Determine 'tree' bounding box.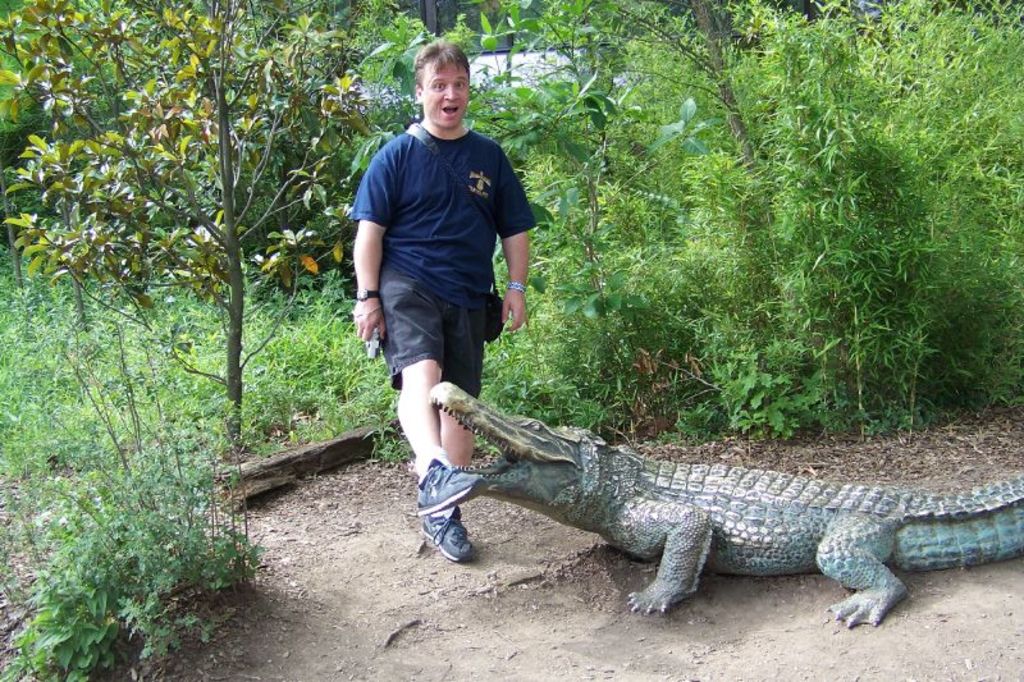
Determined: box=[41, 19, 394, 445].
